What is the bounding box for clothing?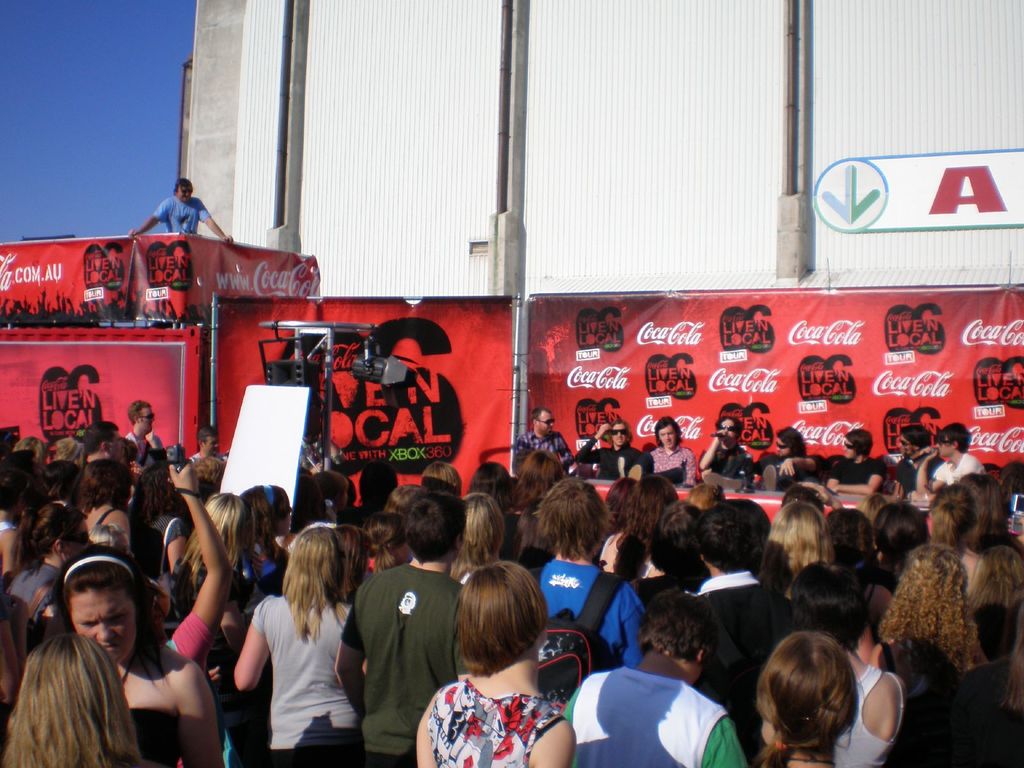
select_region(691, 576, 794, 767).
